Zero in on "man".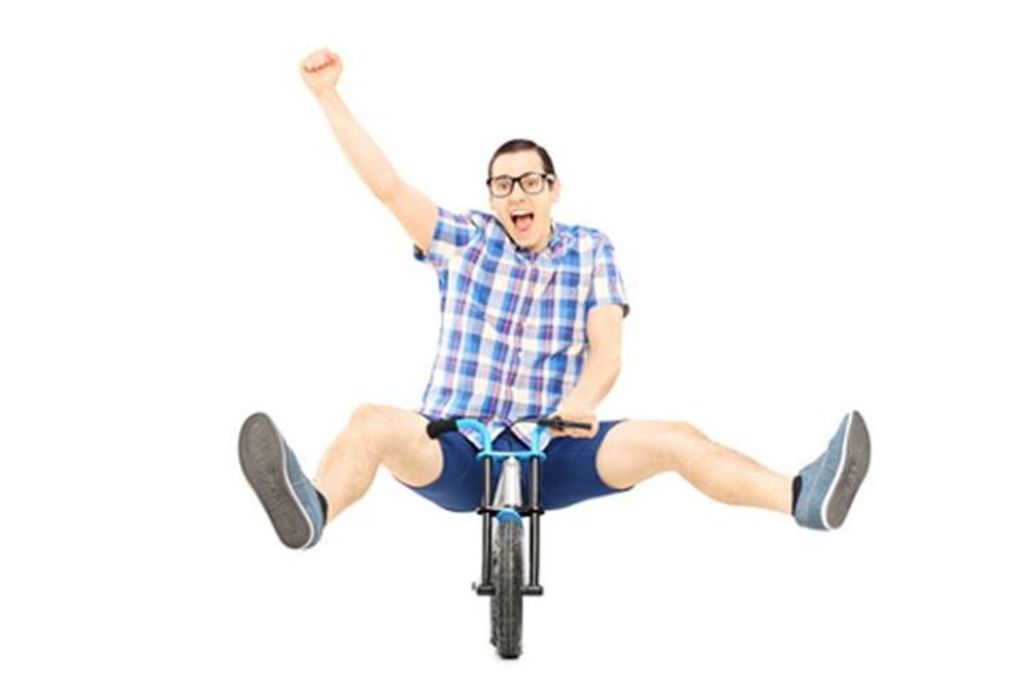
Zeroed in: x1=235, y1=40, x2=875, y2=555.
